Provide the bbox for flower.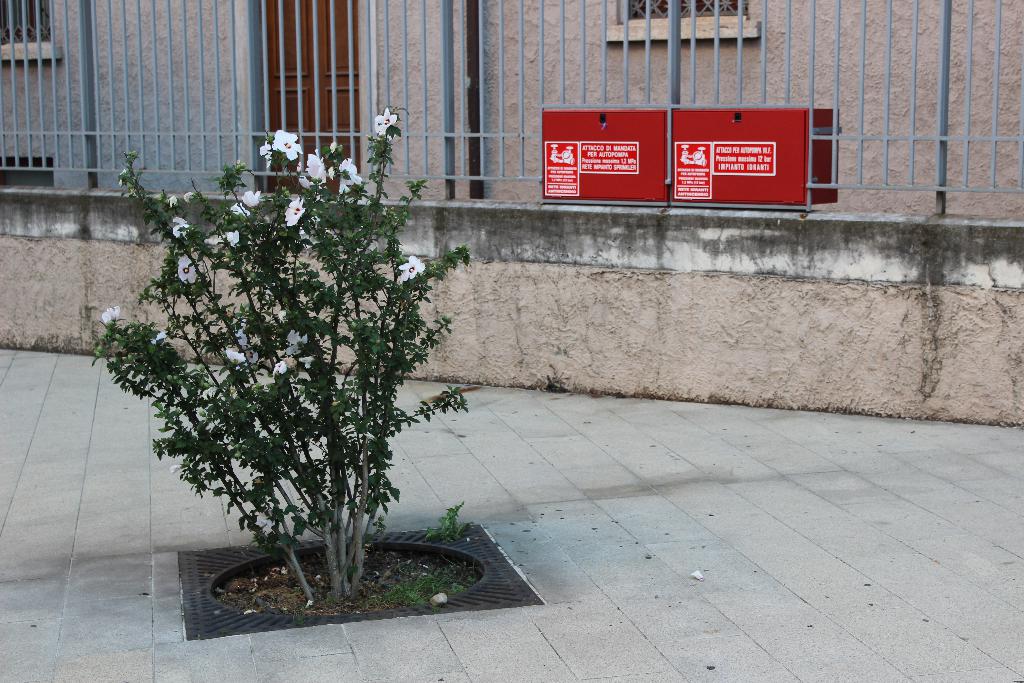
<box>400,254,424,276</box>.
